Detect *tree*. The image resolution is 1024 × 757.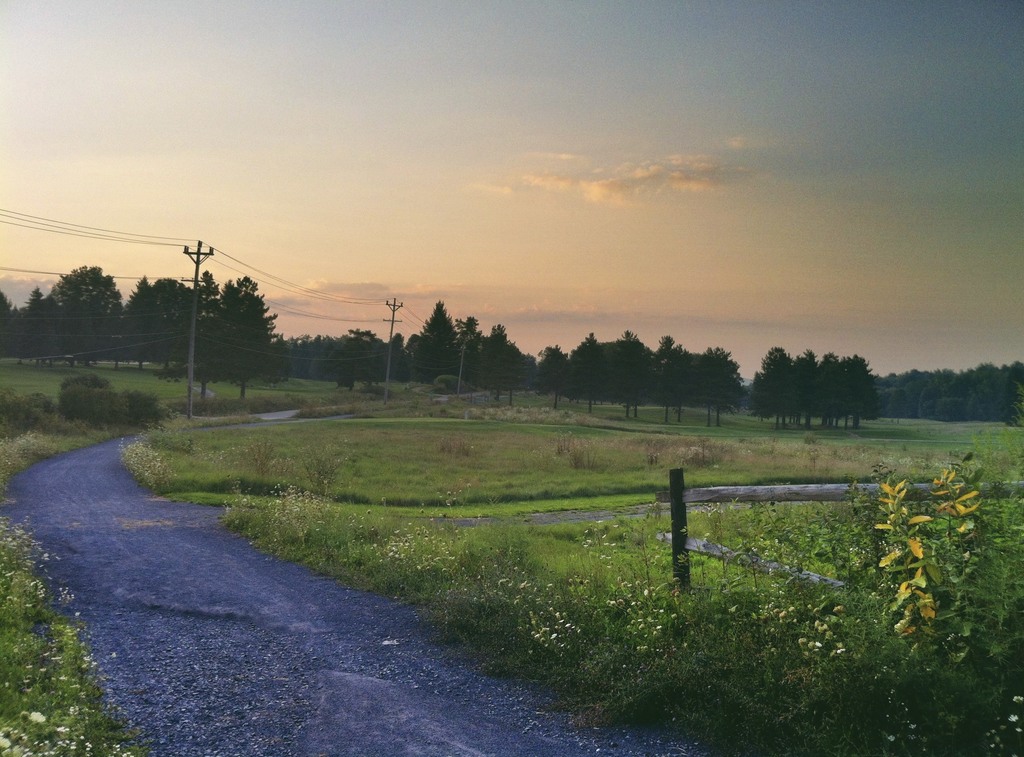
bbox=[382, 330, 417, 395].
